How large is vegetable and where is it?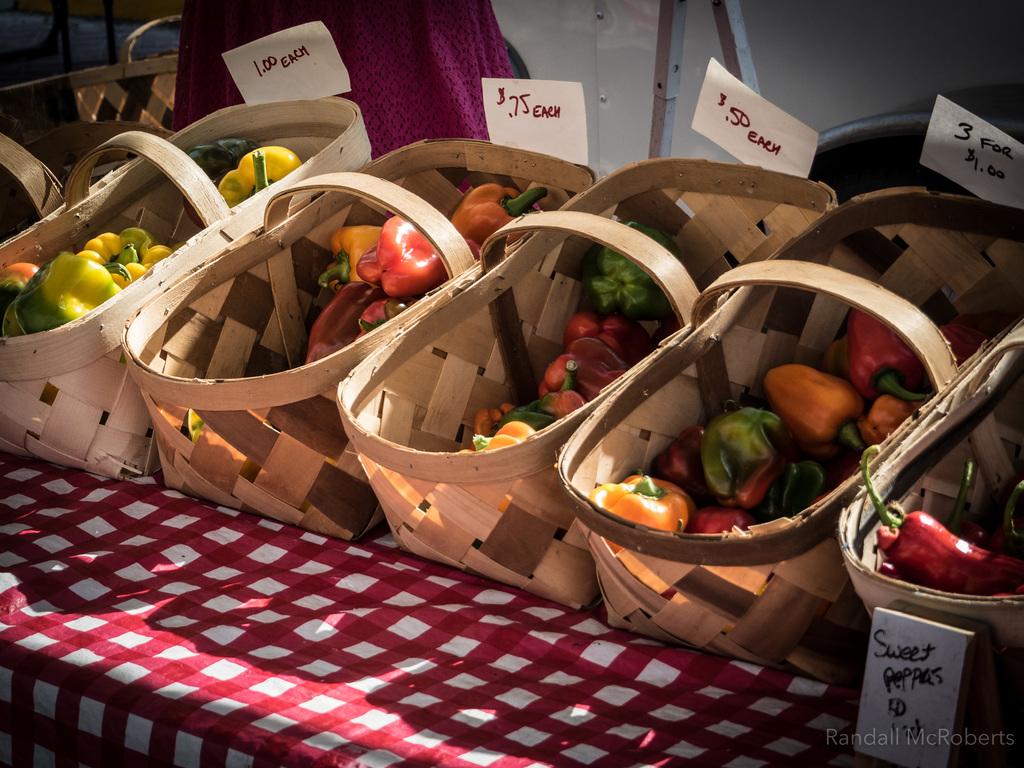
Bounding box: detection(449, 181, 542, 258).
